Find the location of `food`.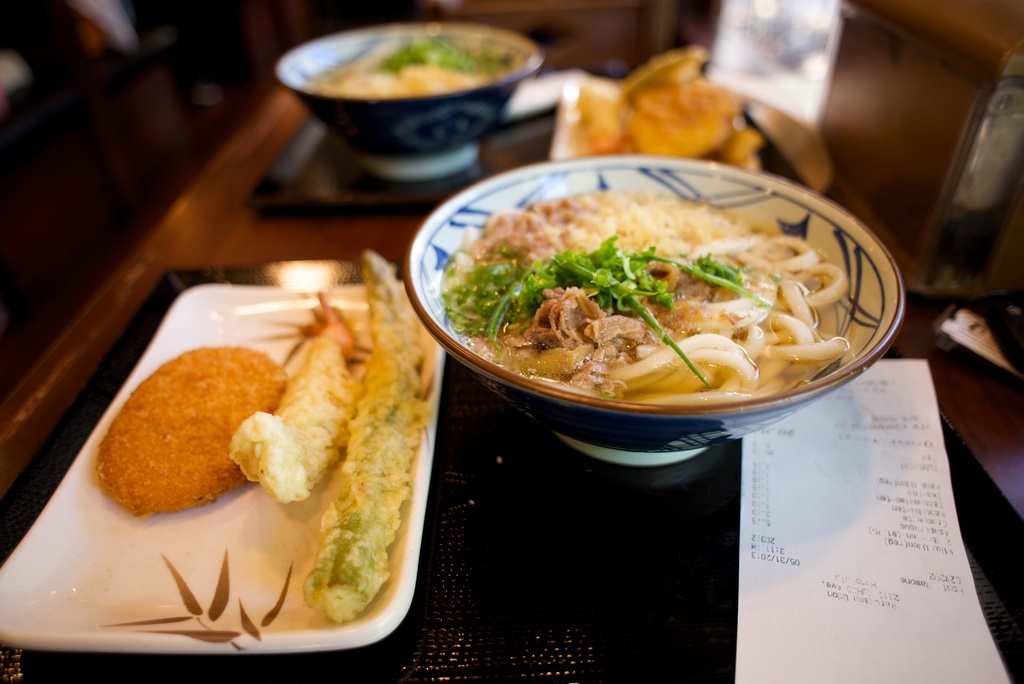
Location: (x1=94, y1=344, x2=283, y2=520).
